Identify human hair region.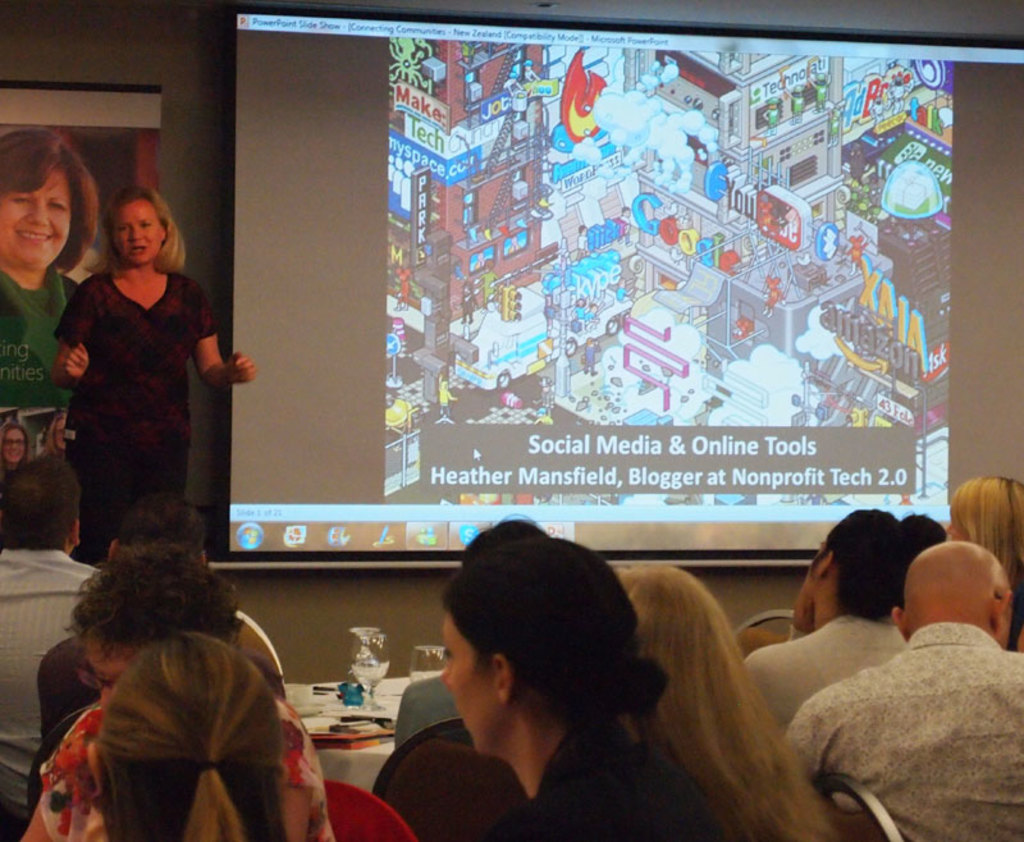
Region: bbox=(90, 186, 182, 273).
